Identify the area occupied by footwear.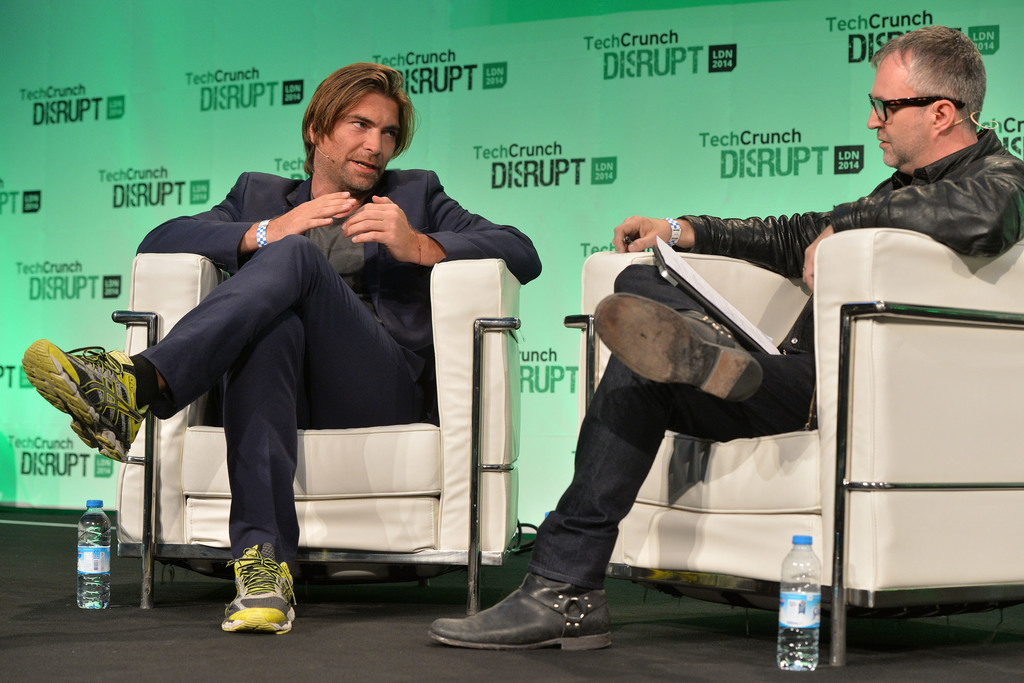
Area: box=[213, 554, 291, 643].
